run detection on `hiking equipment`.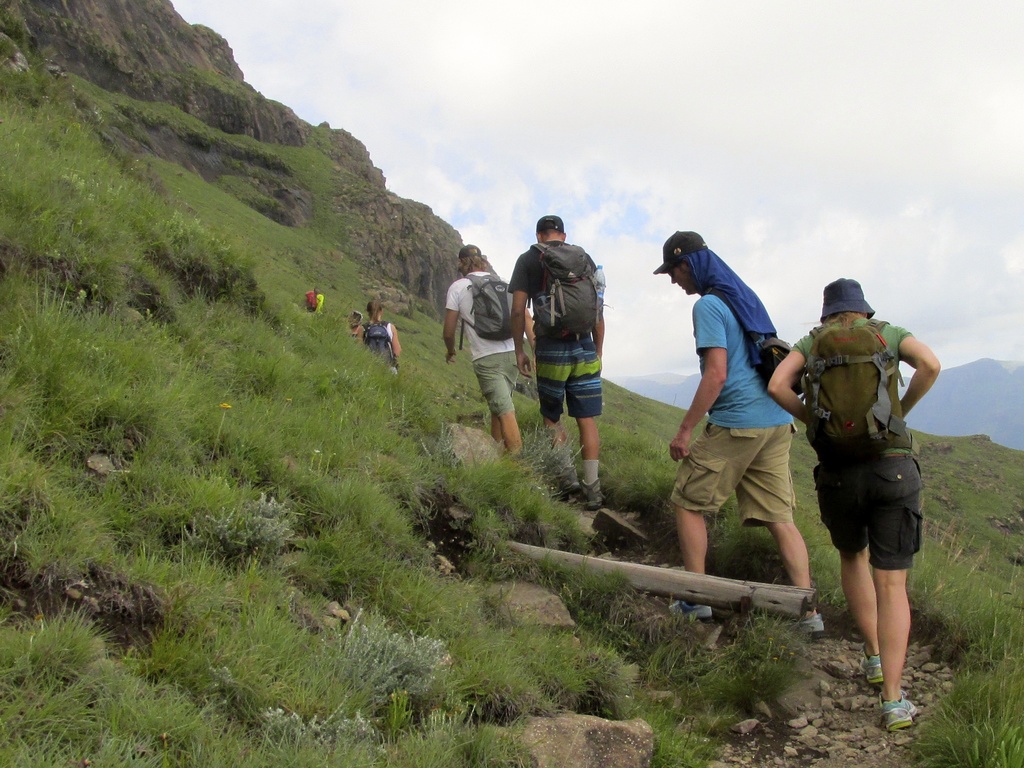
Result: box(455, 259, 516, 355).
